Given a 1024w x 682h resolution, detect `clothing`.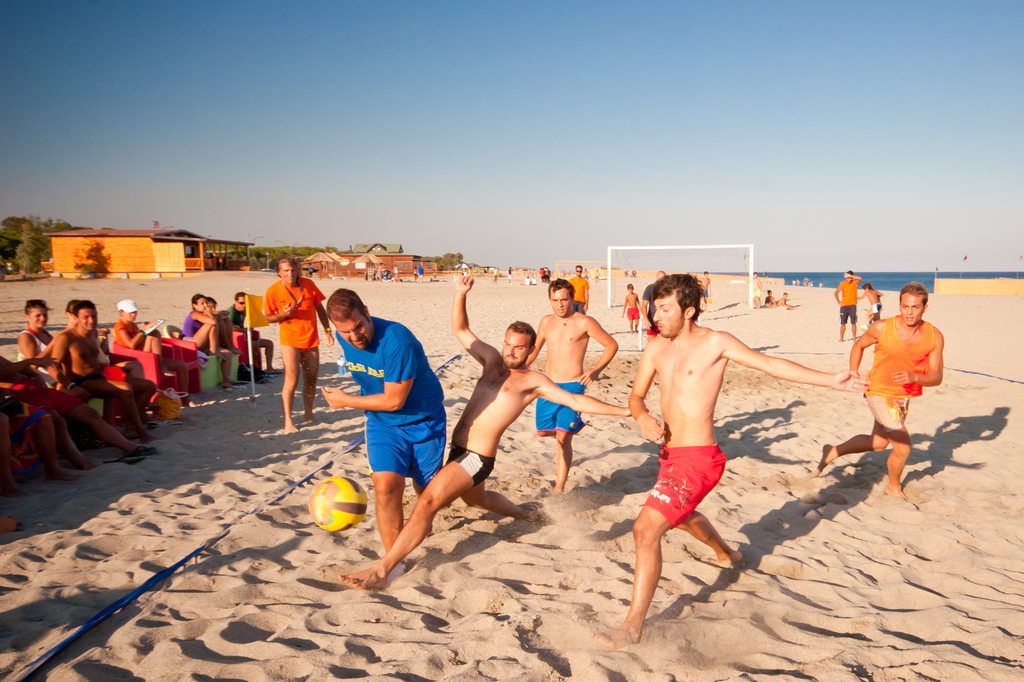
<region>257, 276, 333, 362</region>.
